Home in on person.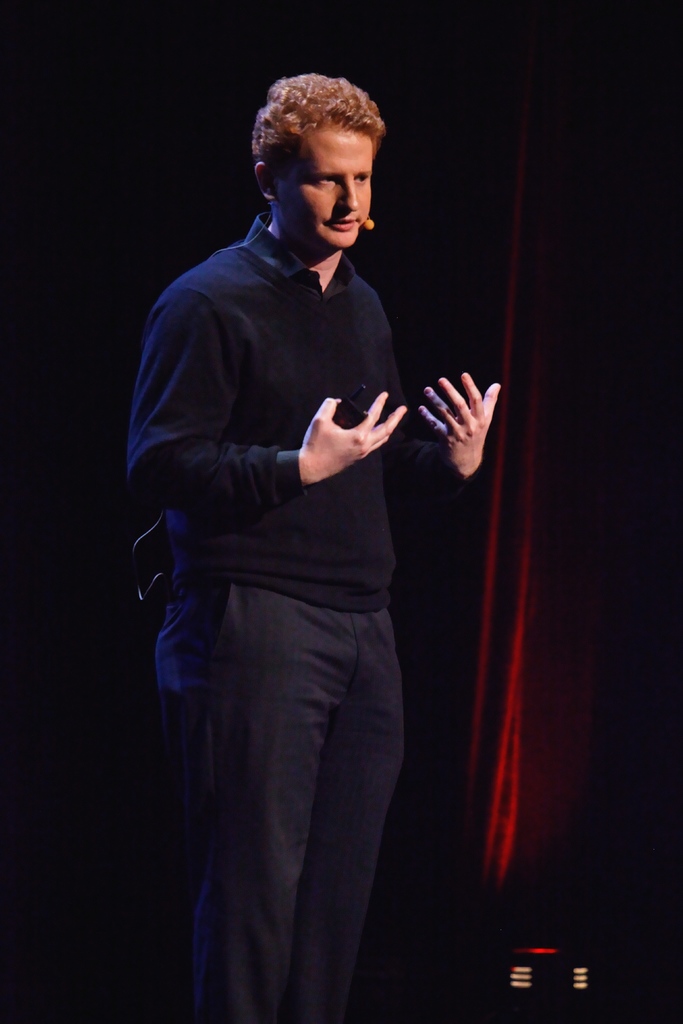
Homed in at left=142, top=44, right=482, bottom=1000.
